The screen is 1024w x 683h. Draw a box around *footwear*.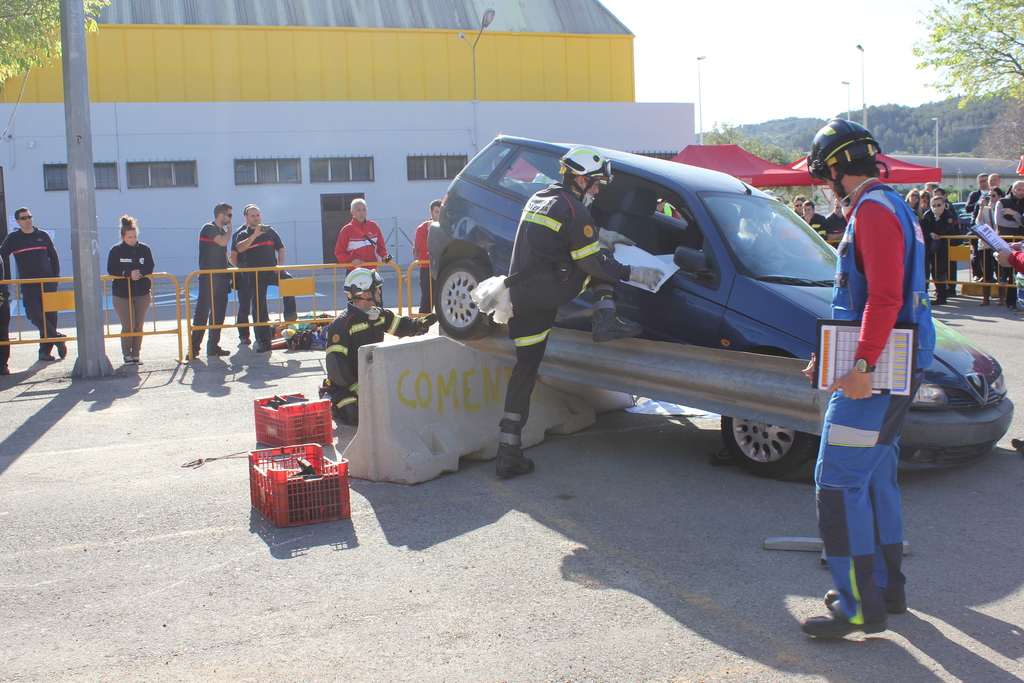
(x1=207, y1=345, x2=228, y2=356).
